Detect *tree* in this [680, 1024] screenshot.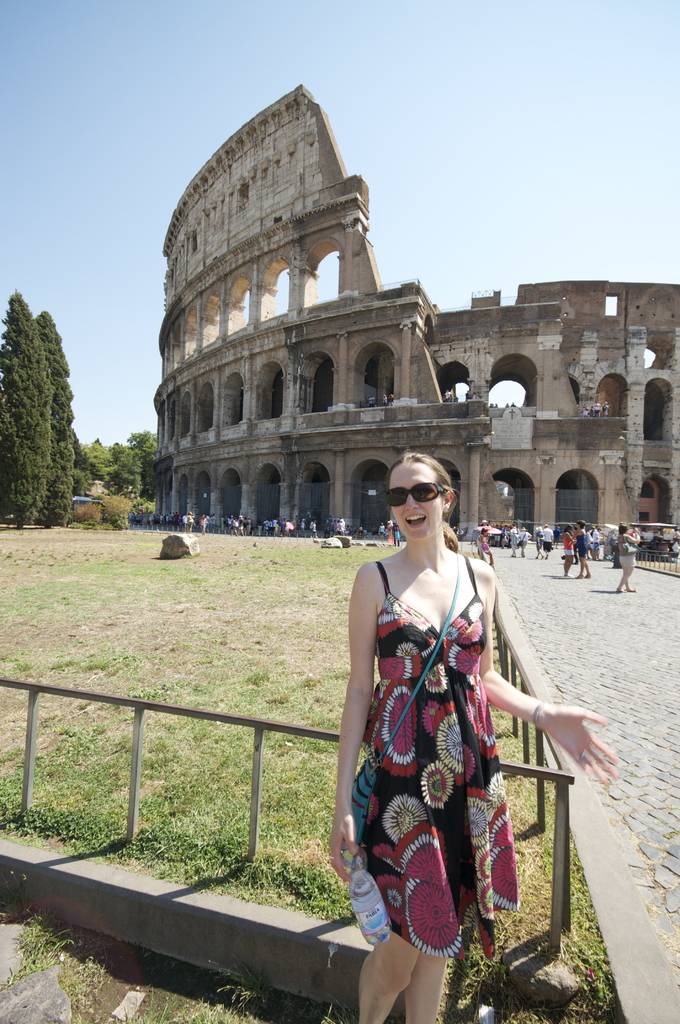
Detection: 0:288:53:535.
